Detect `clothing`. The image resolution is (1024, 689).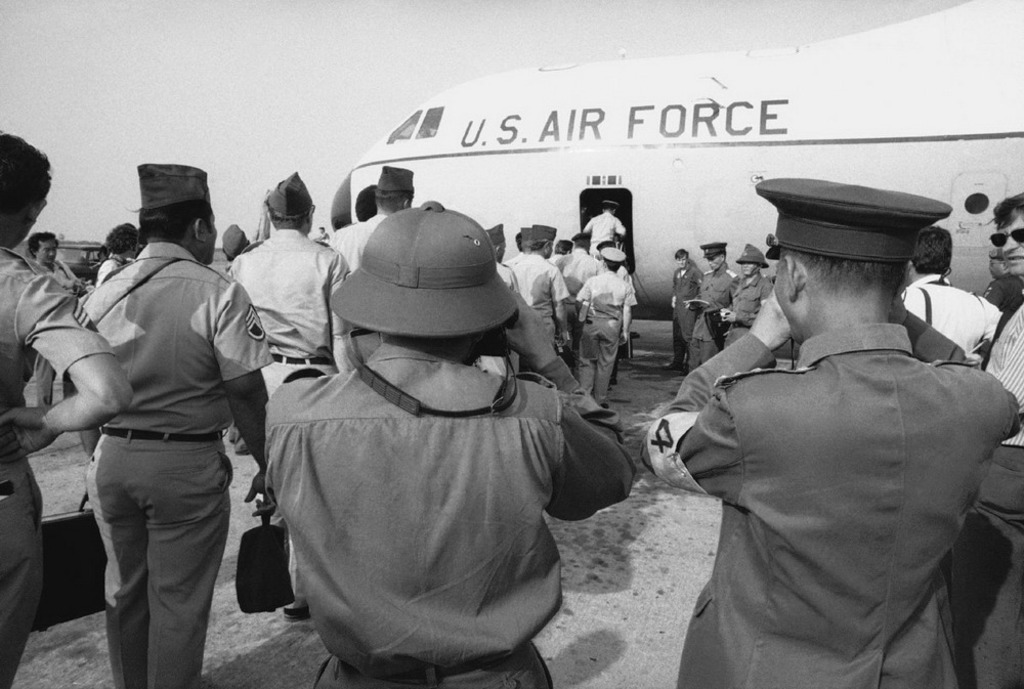
x1=670, y1=264, x2=1023, y2=688.
